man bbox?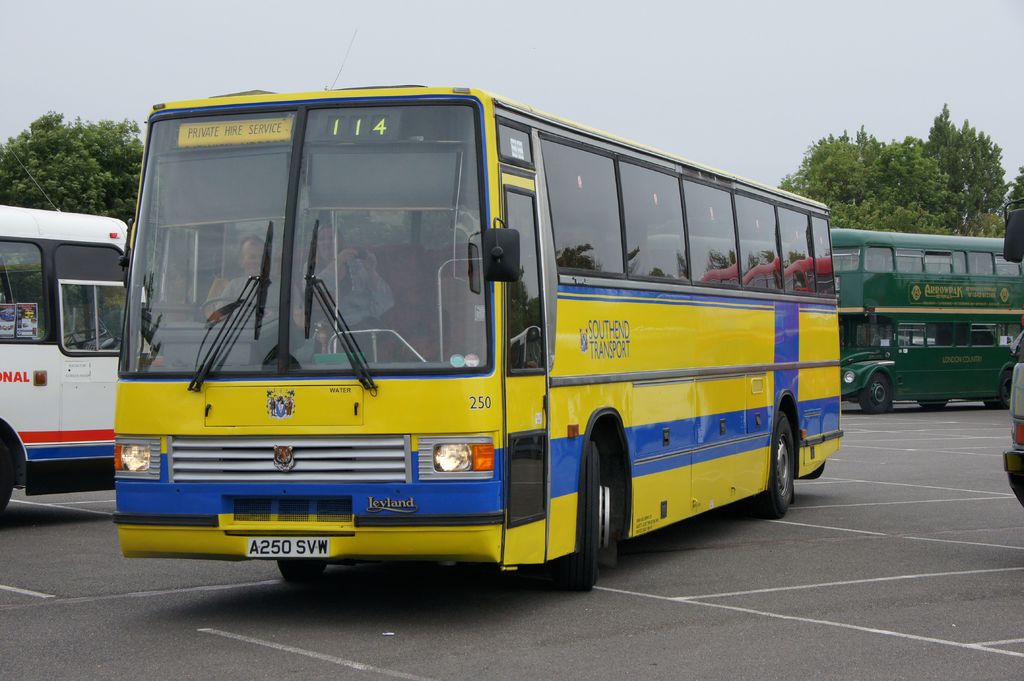
x1=208, y1=231, x2=305, y2=326
